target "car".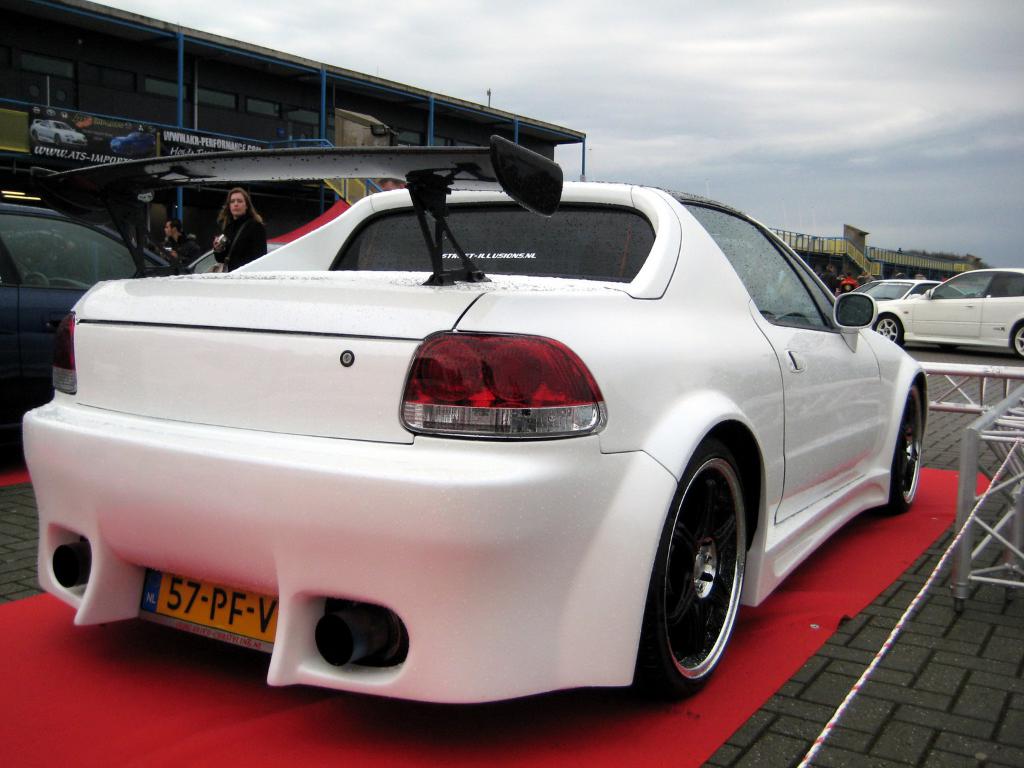
Target region: box(0, 198, 190, 430).
